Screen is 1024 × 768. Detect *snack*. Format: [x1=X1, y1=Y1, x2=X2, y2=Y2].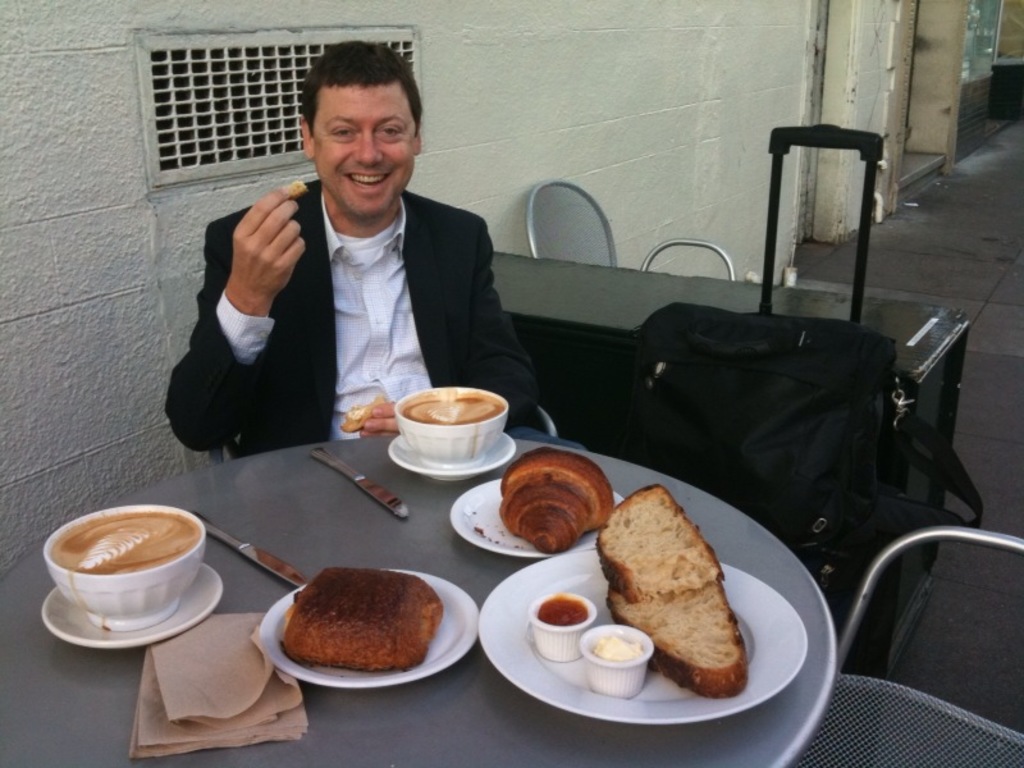
[x1=608, y1=511, x2=745, y2=713].
